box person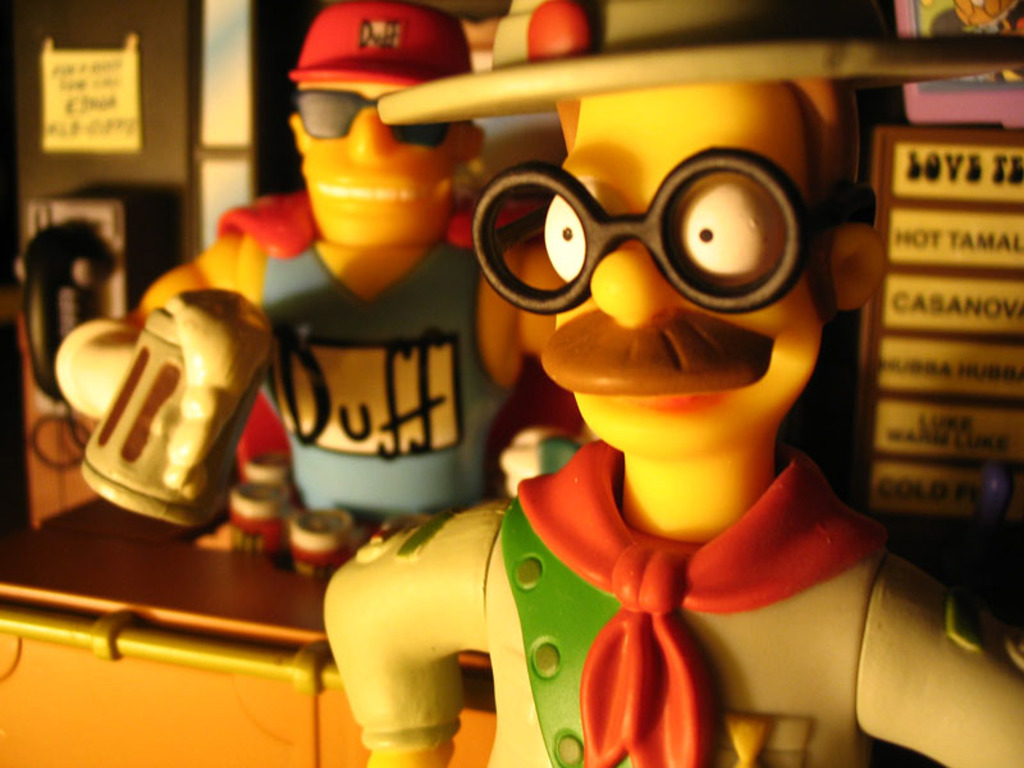
select_region(287, 14, 970, 759)
